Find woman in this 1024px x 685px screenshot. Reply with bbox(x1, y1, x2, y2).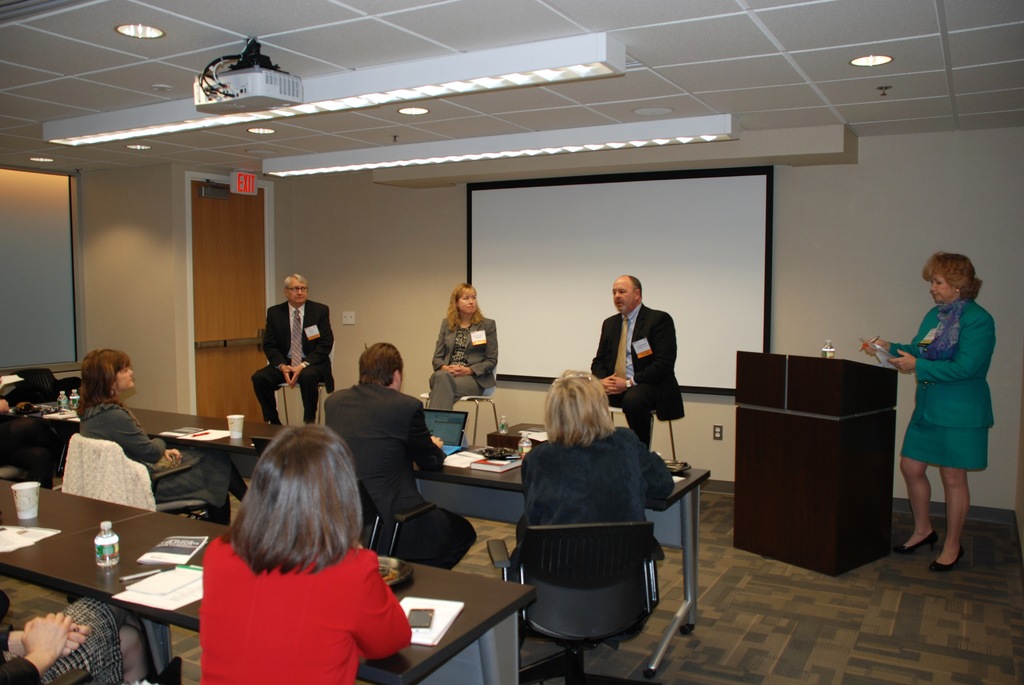
bbox(198, 425, 415, 684).
